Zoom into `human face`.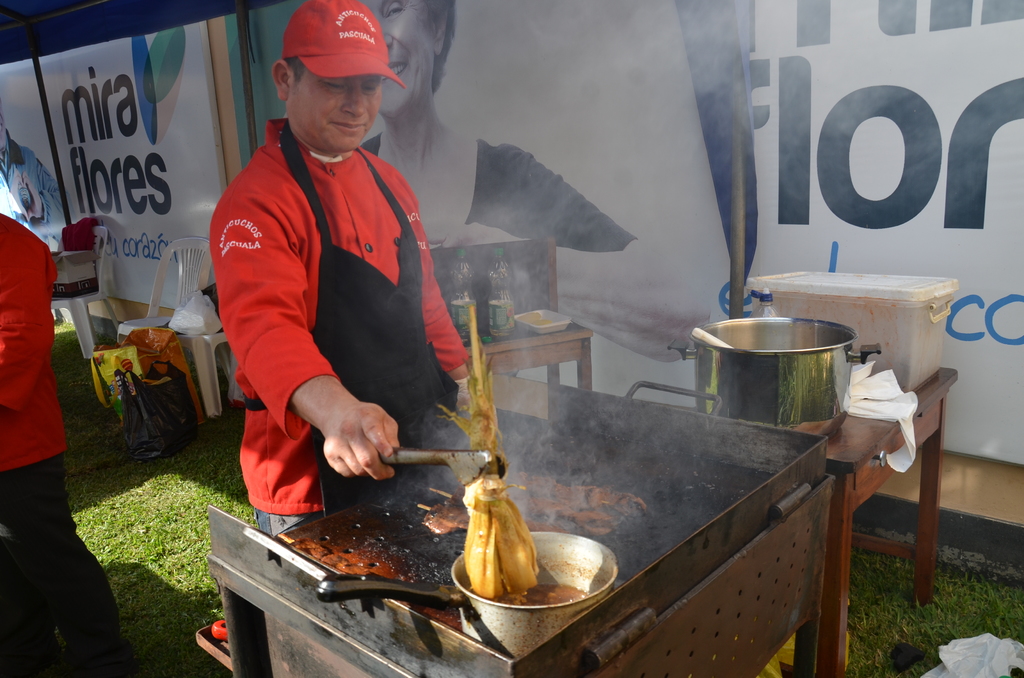
Zoom target: Rect(284, 65, 384, 147).
